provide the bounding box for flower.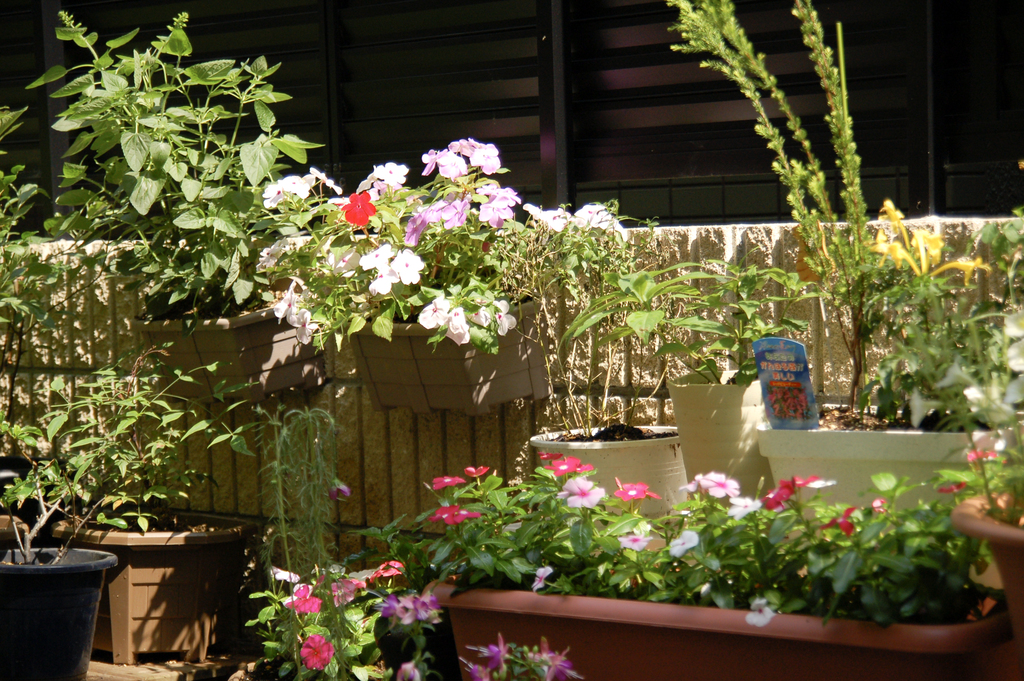
select_region(936, 477, 970, 498).
